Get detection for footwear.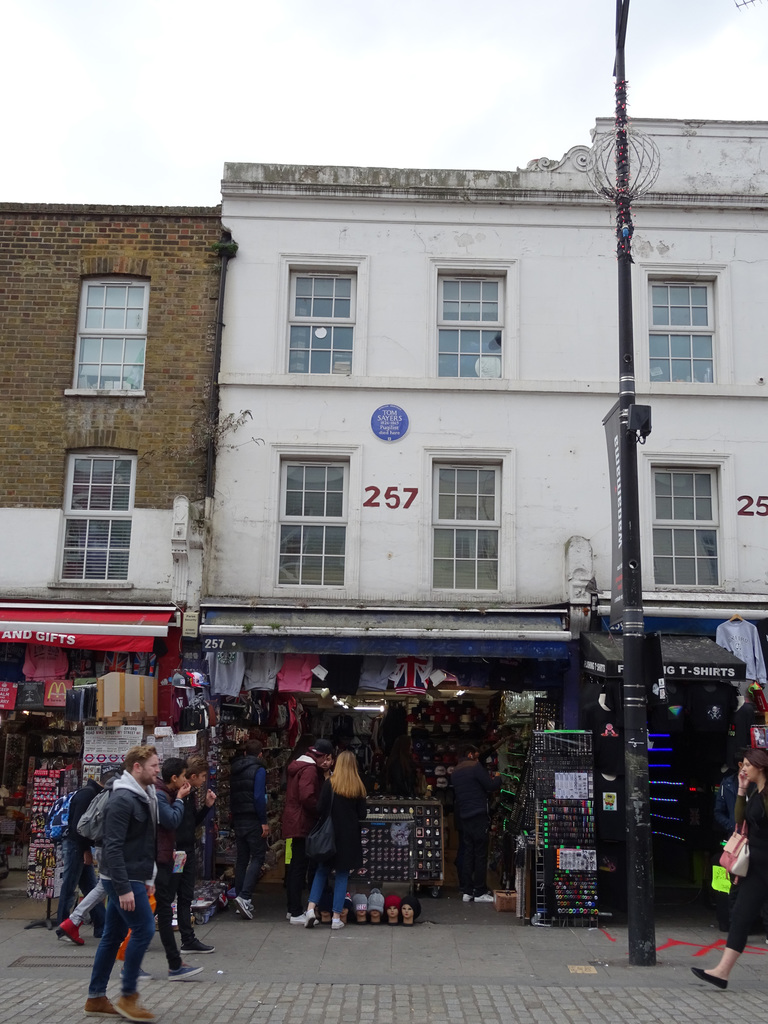
Detection: (332,916,345,931).
